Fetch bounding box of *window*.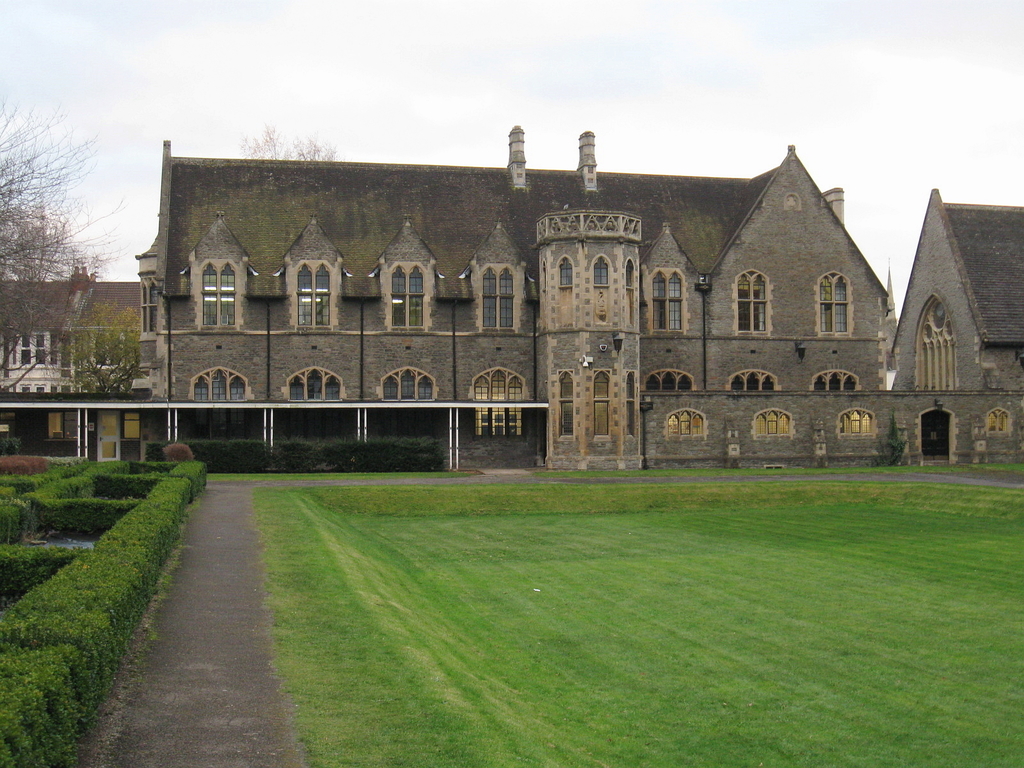
Bbox: Rect(819, 368, 860, 395).
